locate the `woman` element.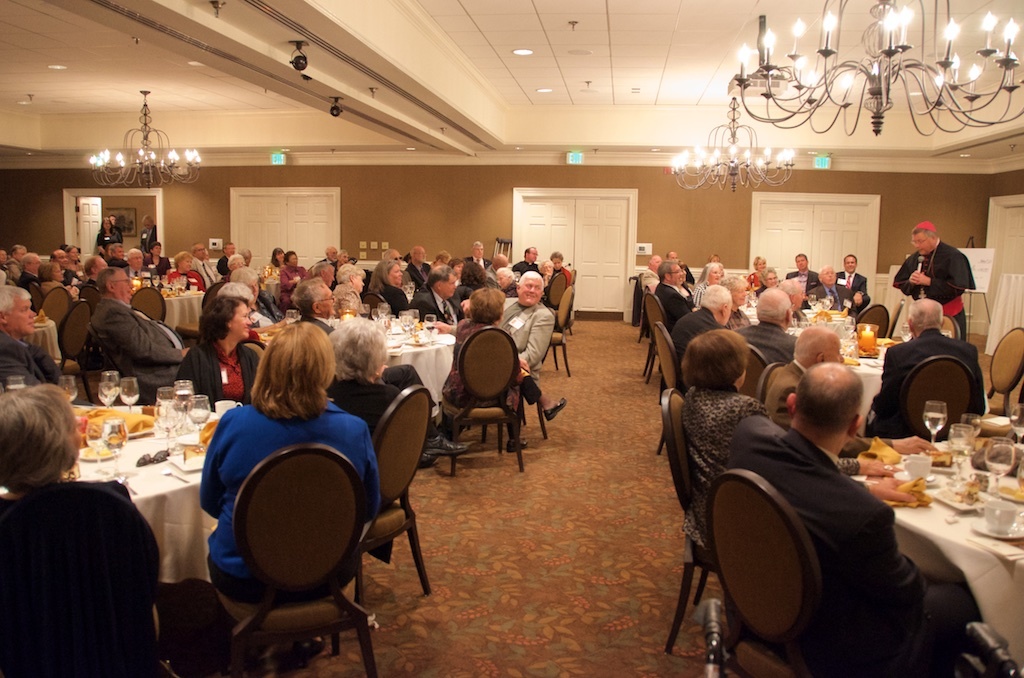
Element bbox: x1=99 y1=216 x2=121 y2=254.
